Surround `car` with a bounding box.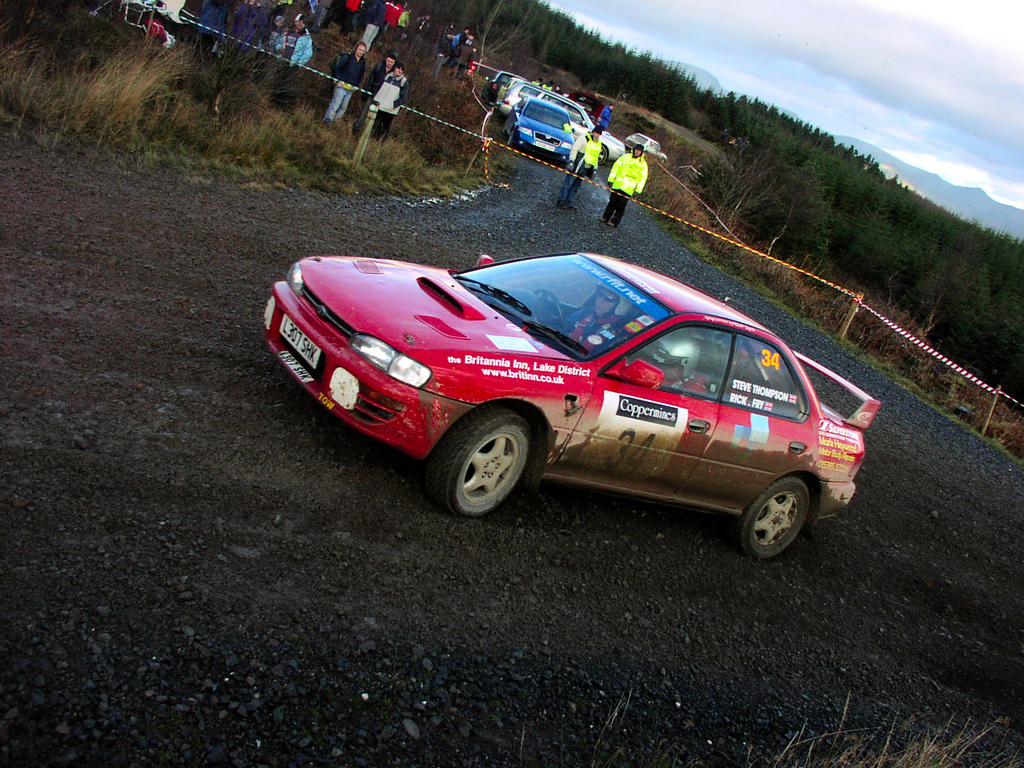
bbox=(626, 131, 666, 157).
